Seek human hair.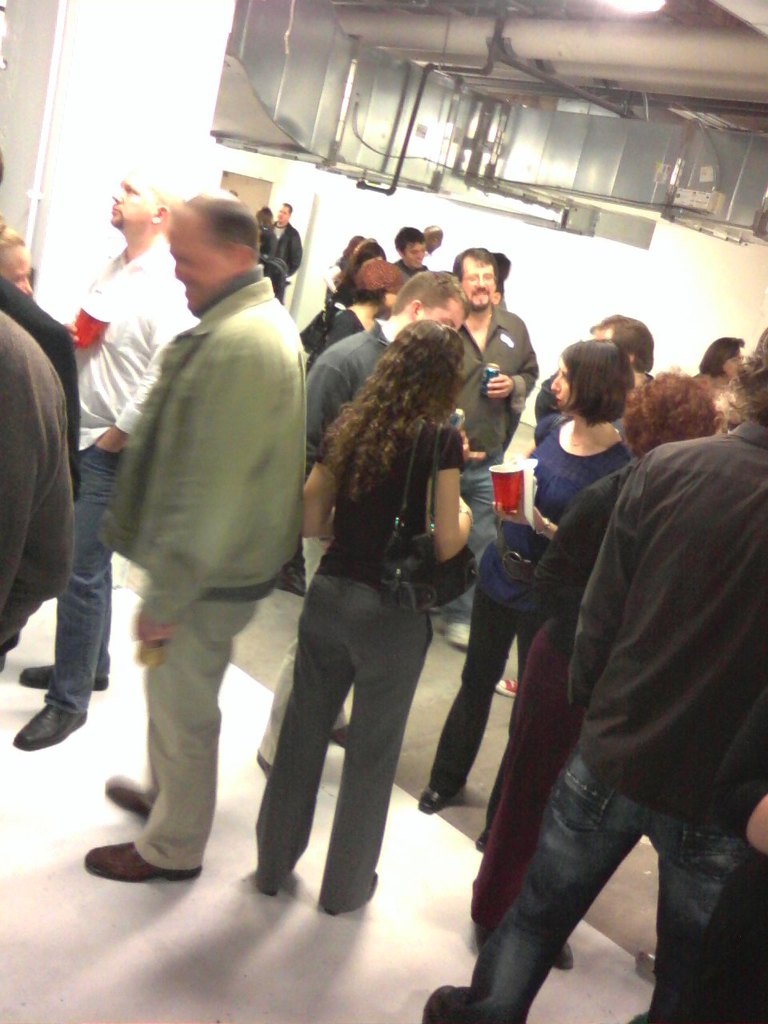
locate(352, 286, 399, 307).
